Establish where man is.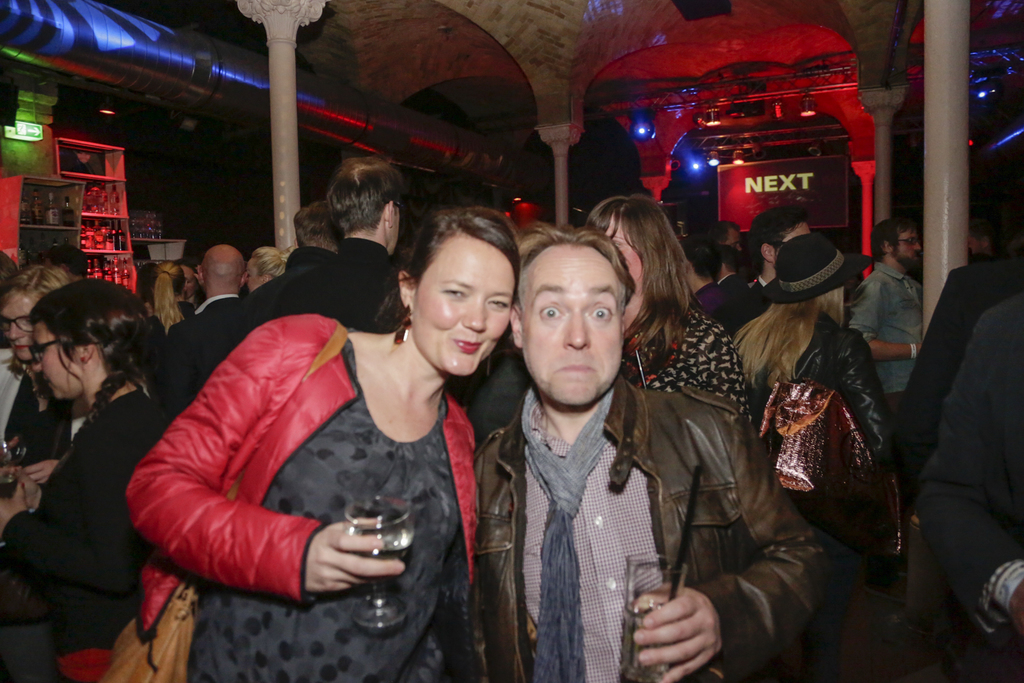
Established at (466, 219, 787, 682).
